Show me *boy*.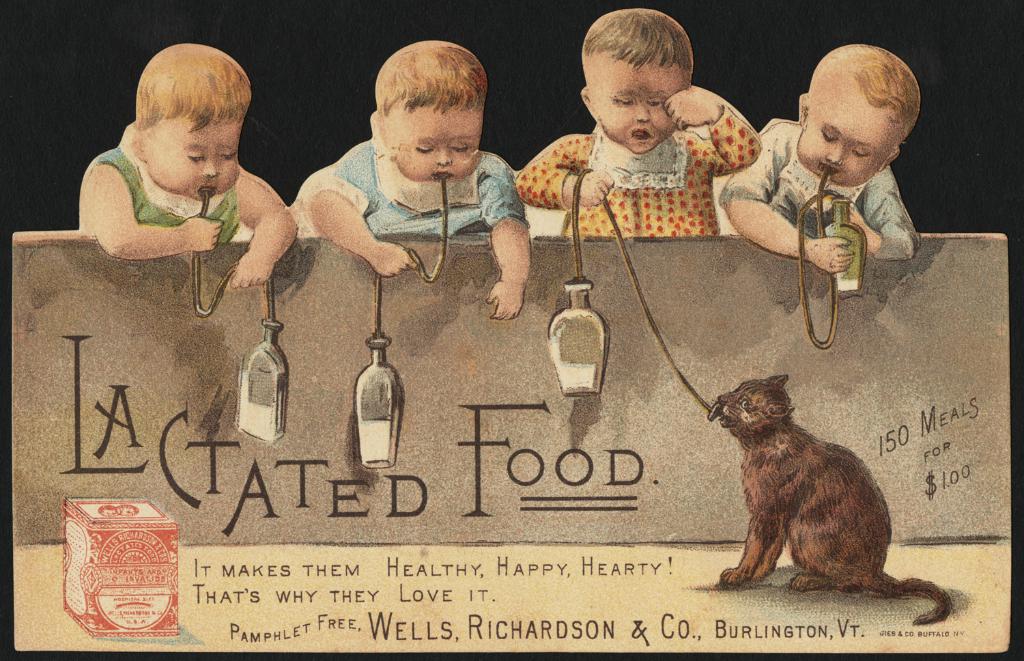
*boy* is here: [x1=296, y1=42, x2=530, y2=316].
